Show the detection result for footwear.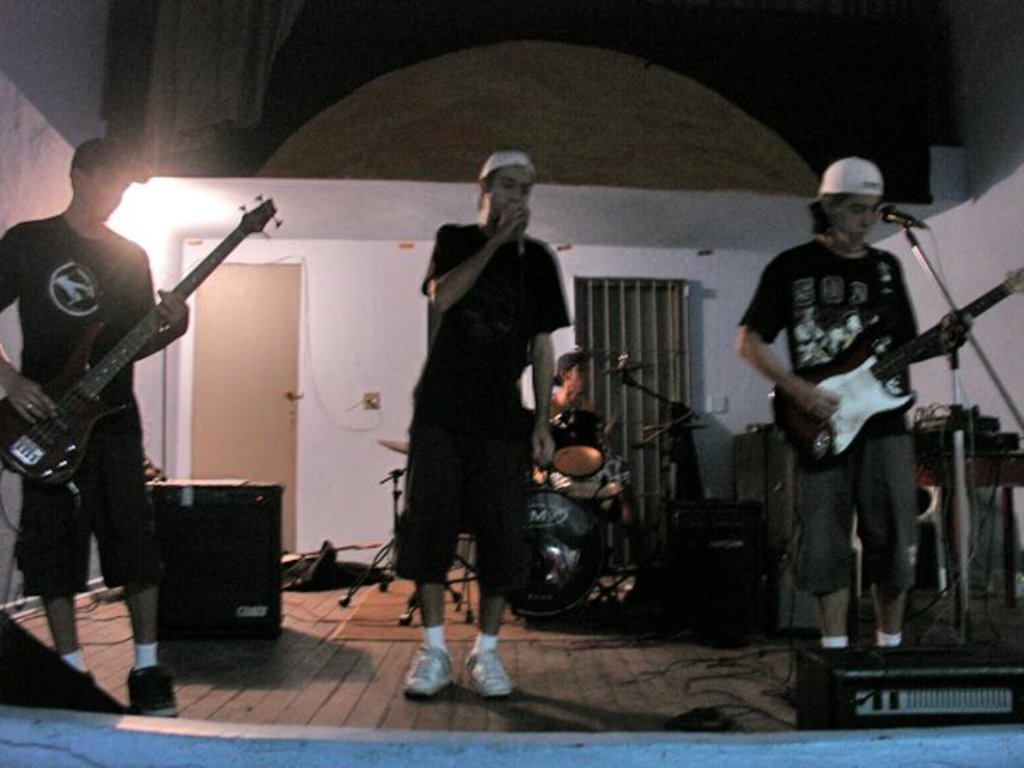
(396, 647, 457, 703).
